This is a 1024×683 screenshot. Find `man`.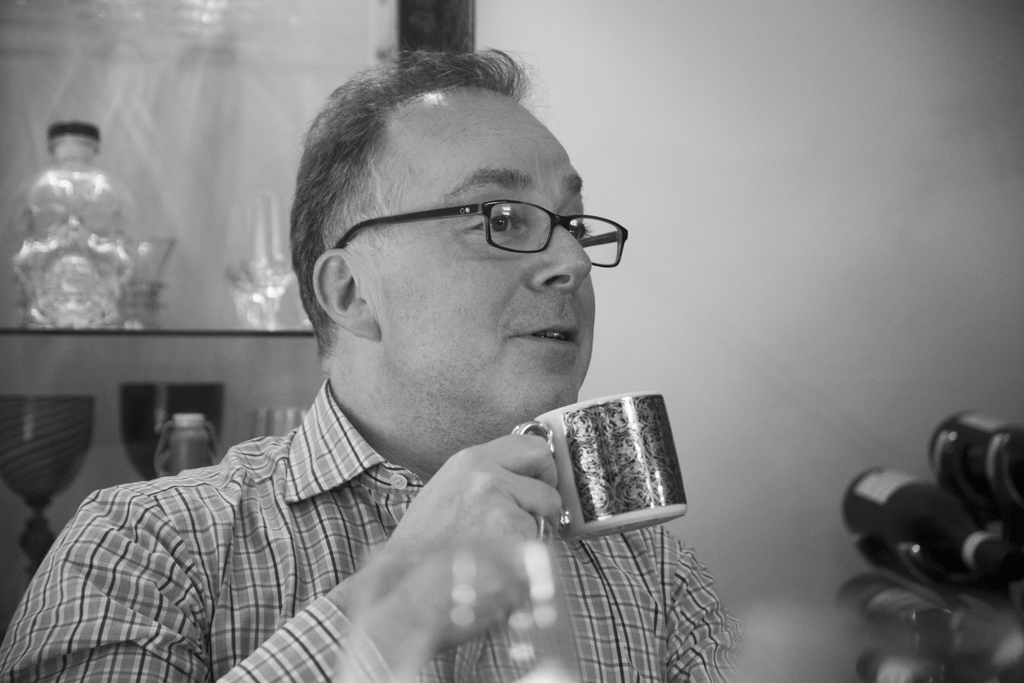
Bounding box: x1=17 y1=56 x2=749 y2=677.
